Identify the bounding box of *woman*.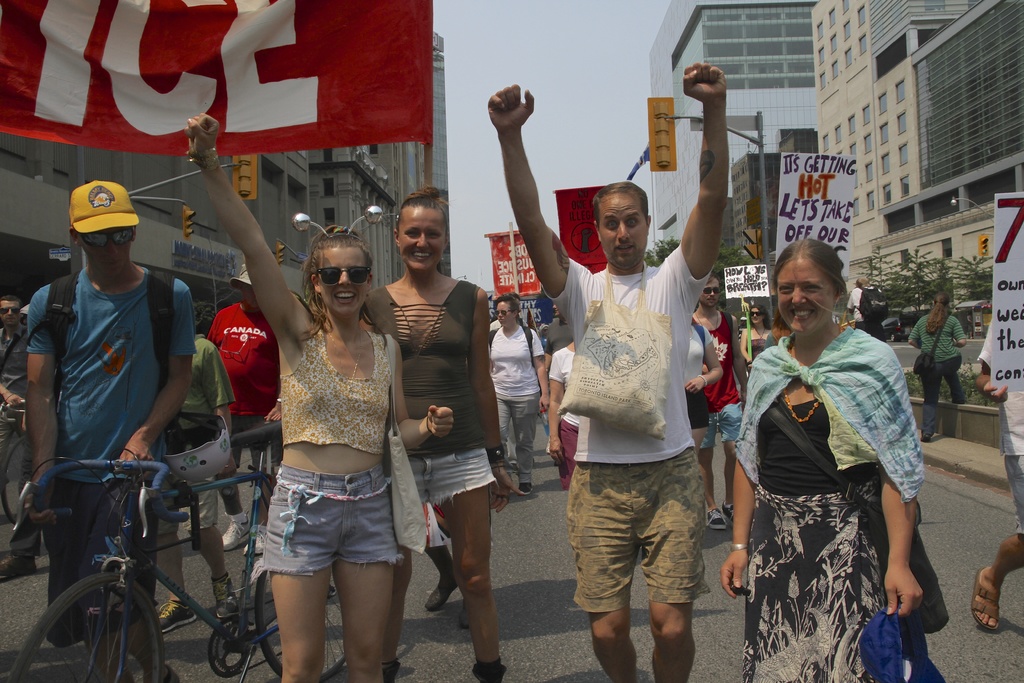
bbox=(490, 292, 547, 495).
